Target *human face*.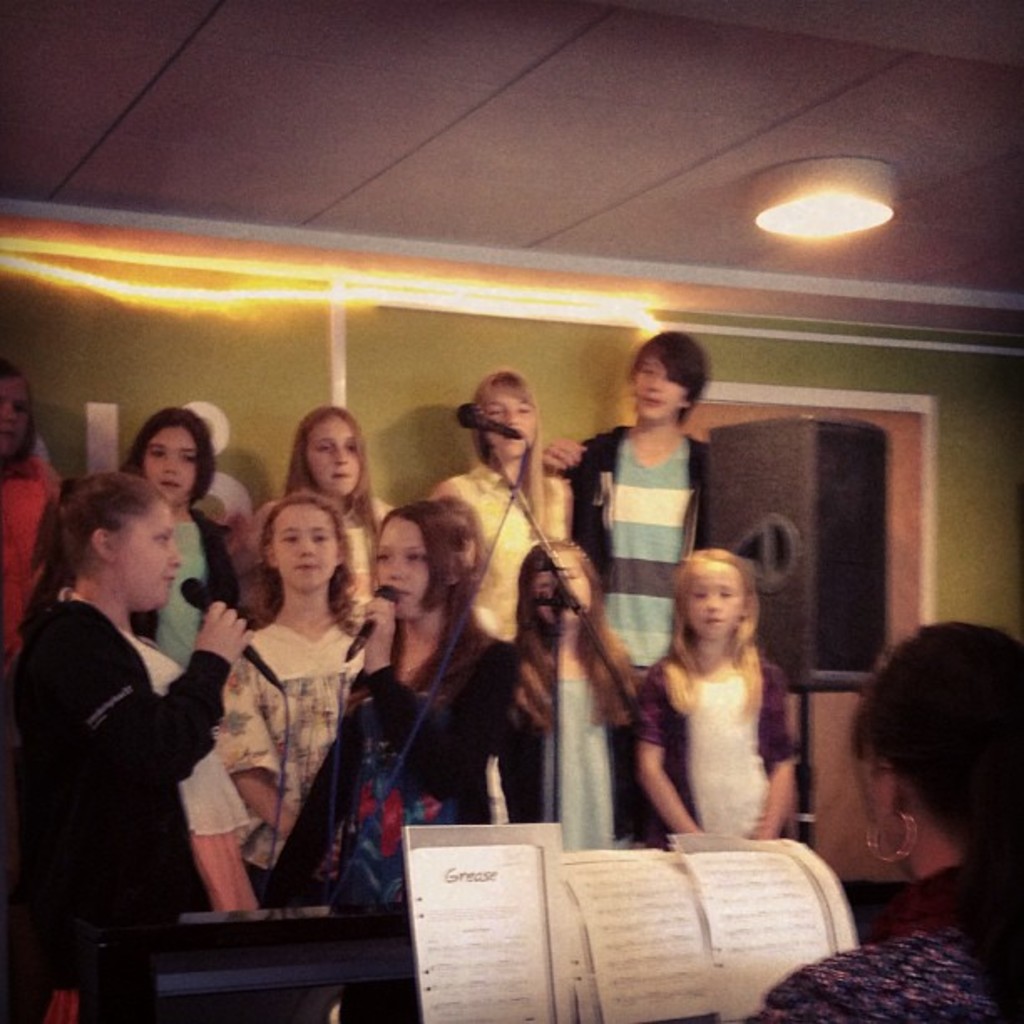
Target region: crop(306, 422, 365, 494).
